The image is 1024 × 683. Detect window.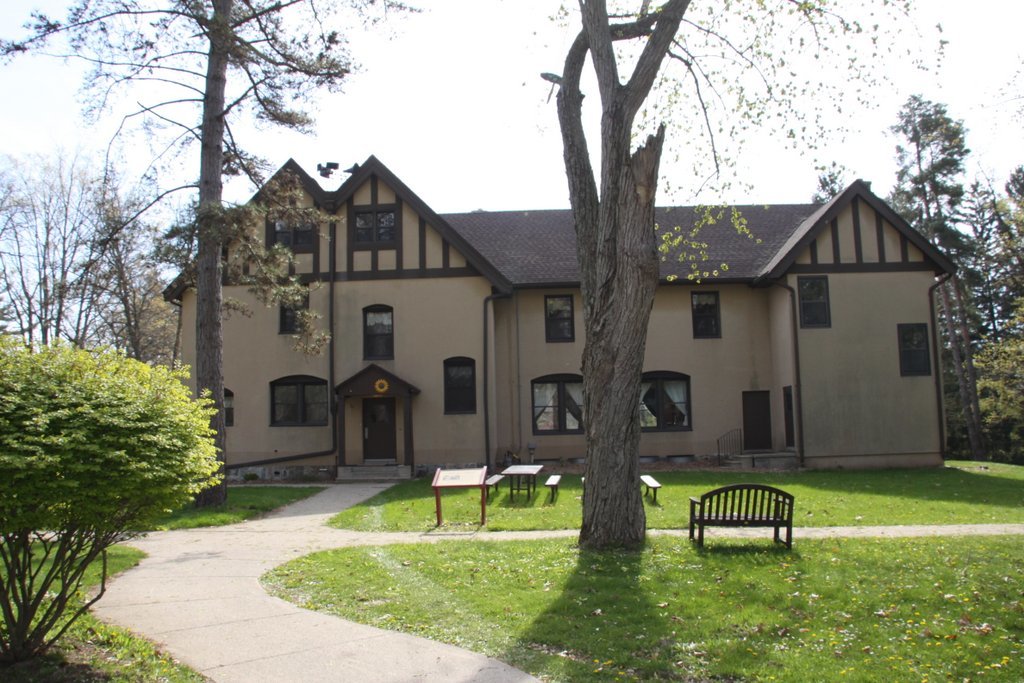
Detection: {"x1": 265, "y1": 208, "x2": 317, "y2": 251}.
